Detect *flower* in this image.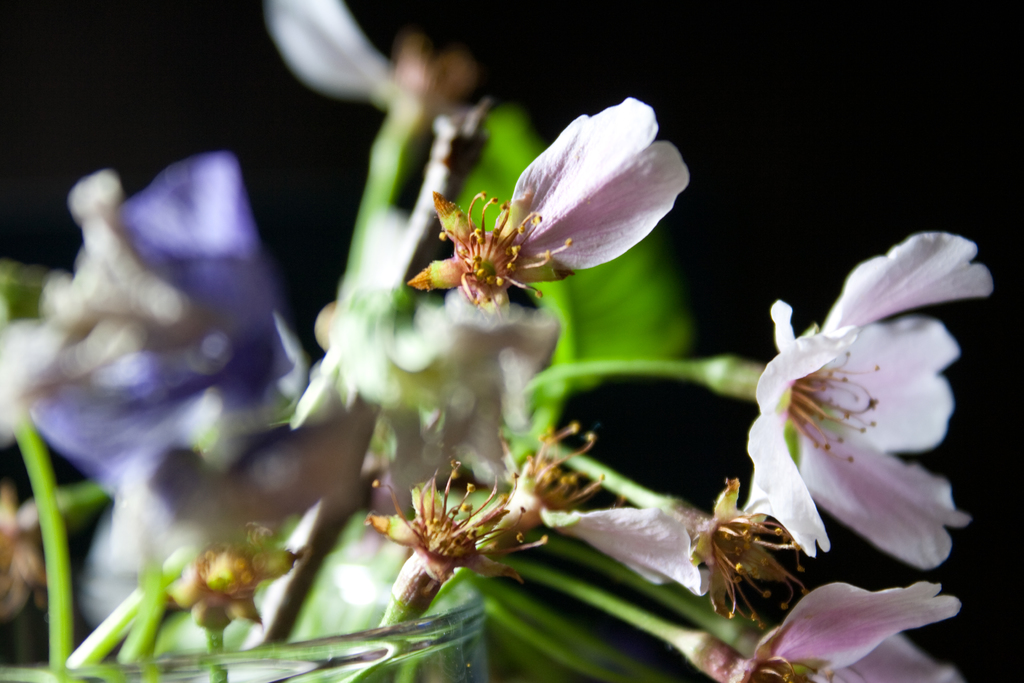
Detection: x1=724, y1=585, x2=960, y2=682.
